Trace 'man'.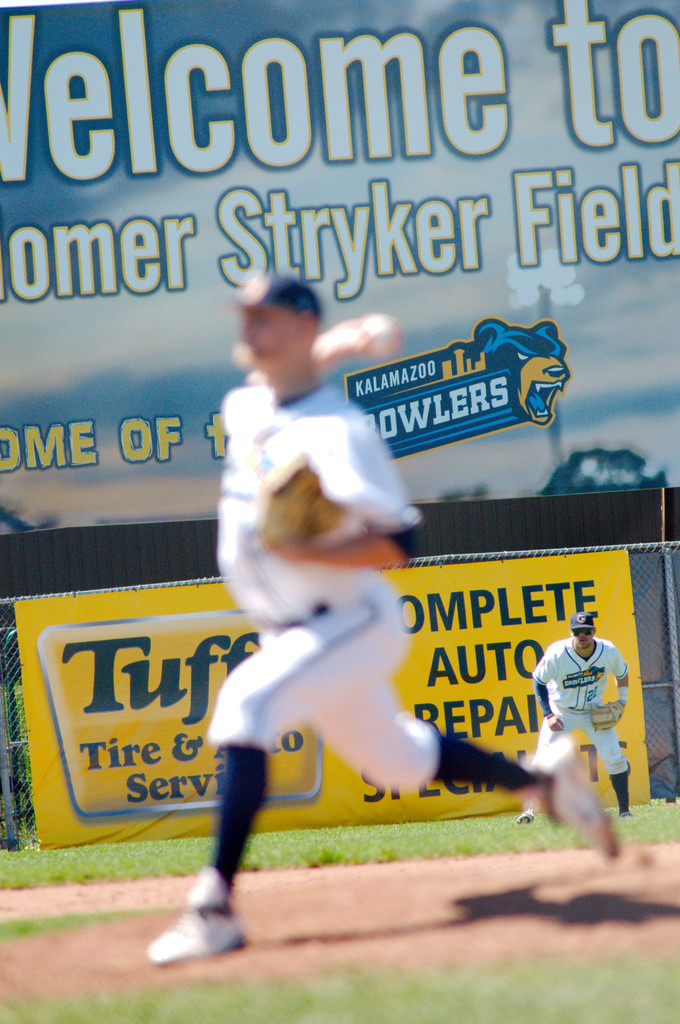
Traced to detection(528, 609, 641, 845).
